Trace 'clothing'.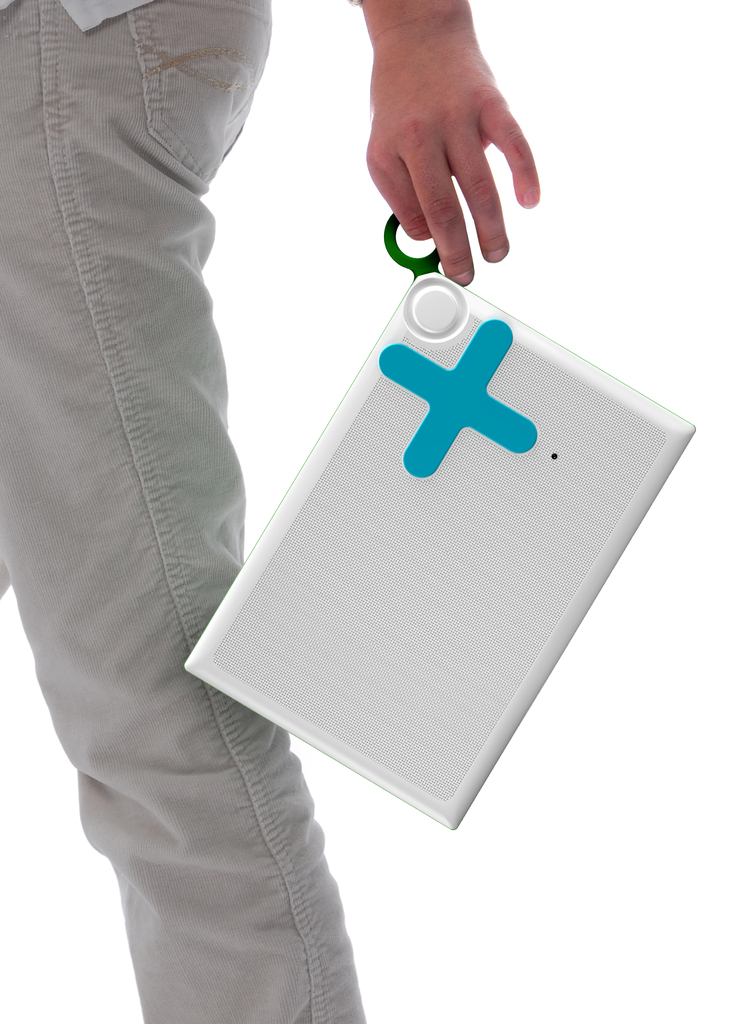
Traced to bbox(0, 0, 368, 1023).
